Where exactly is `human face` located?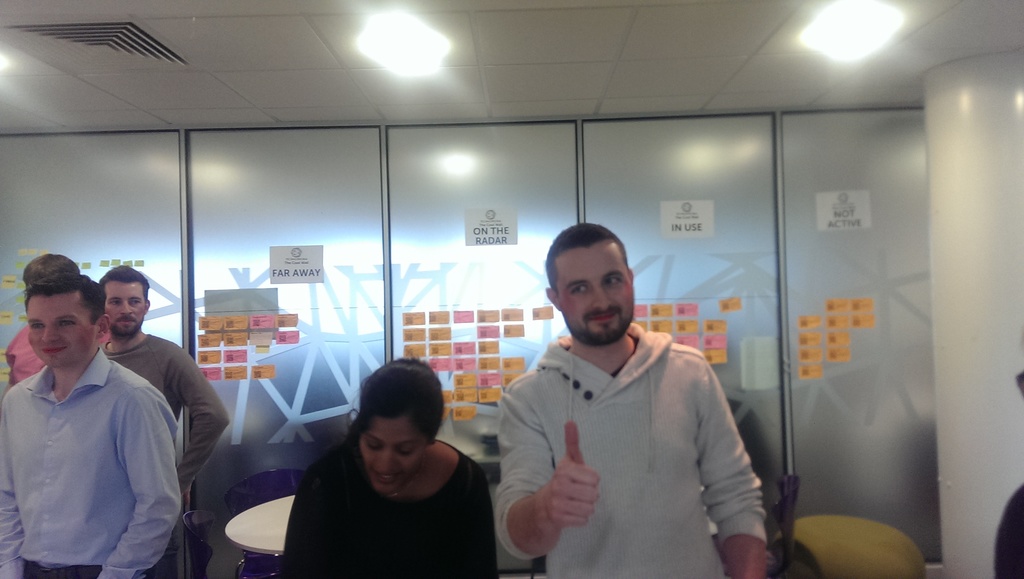
Its bounding box is locate(31, 293, 94, 374).
